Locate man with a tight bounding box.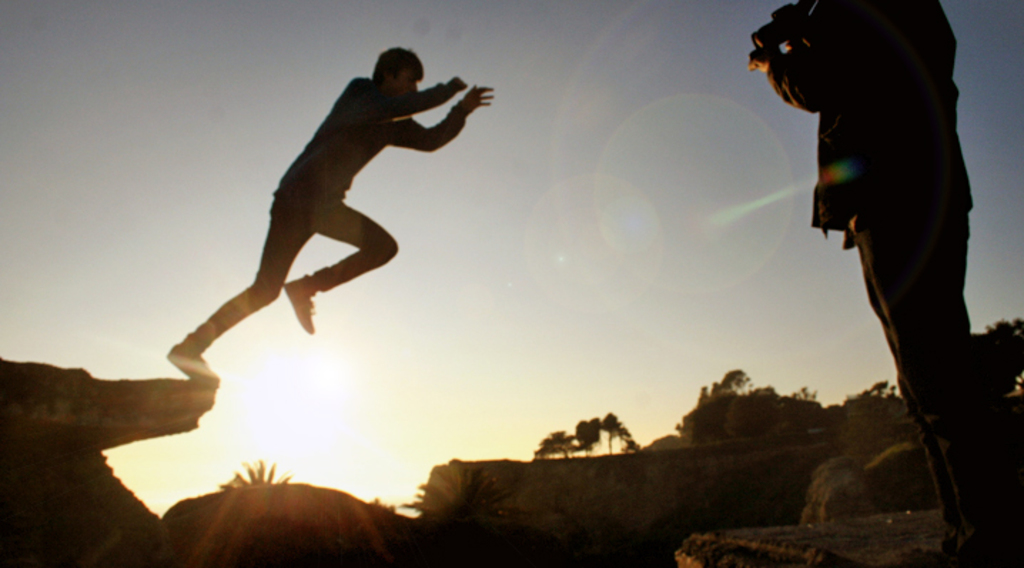
bbox=(197, 50, 486, 400).
